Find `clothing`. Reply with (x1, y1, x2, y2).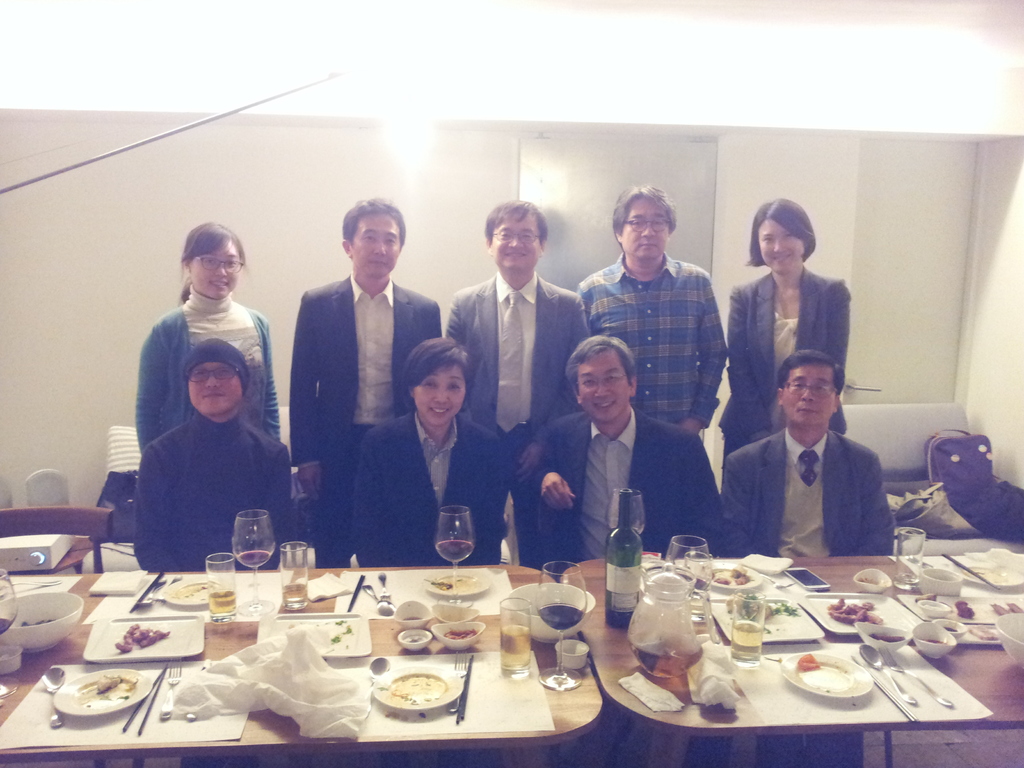
(721, 260, 852, 464).
